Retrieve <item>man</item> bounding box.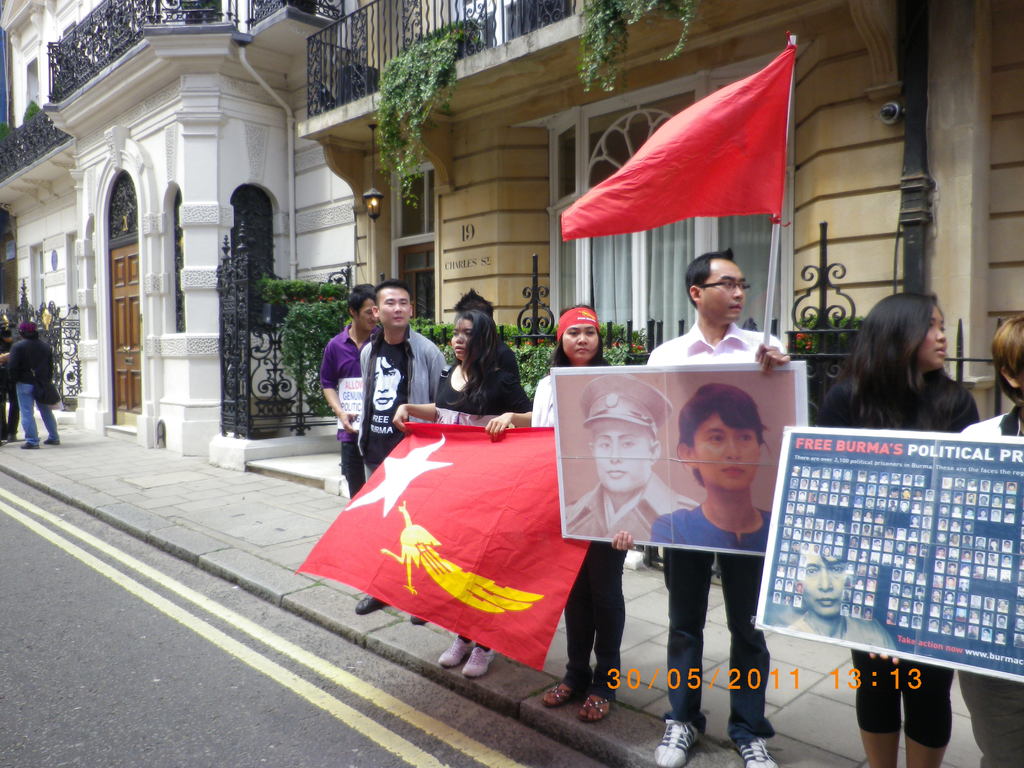
Bounding box: bbox(784, 548, 898, 650).
